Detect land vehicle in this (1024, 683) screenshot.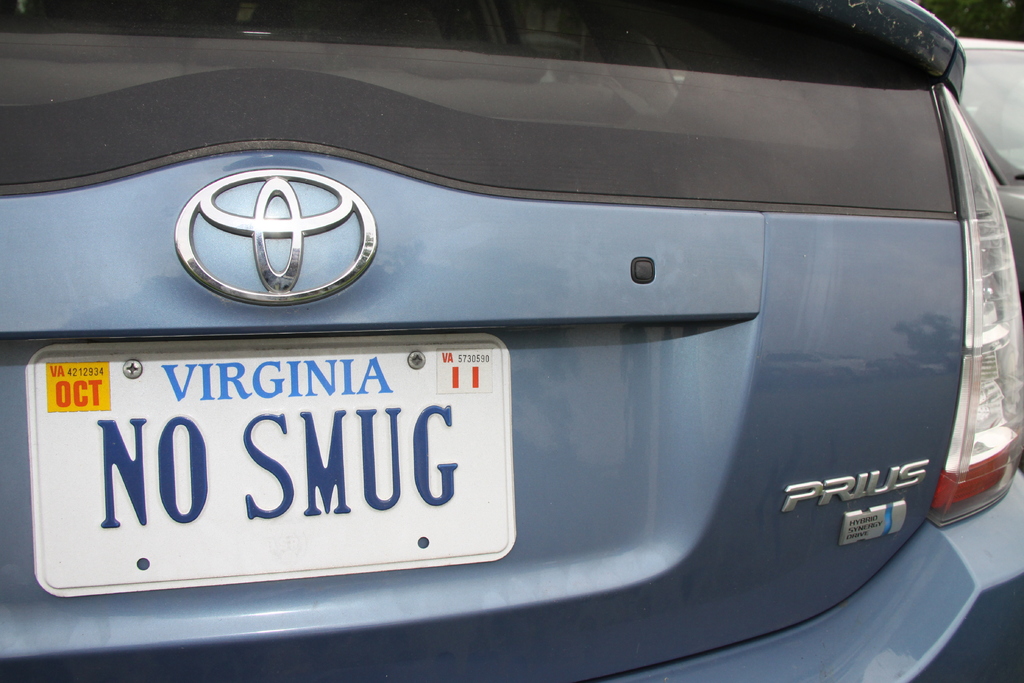
Detection: 955:35:1023:290.
